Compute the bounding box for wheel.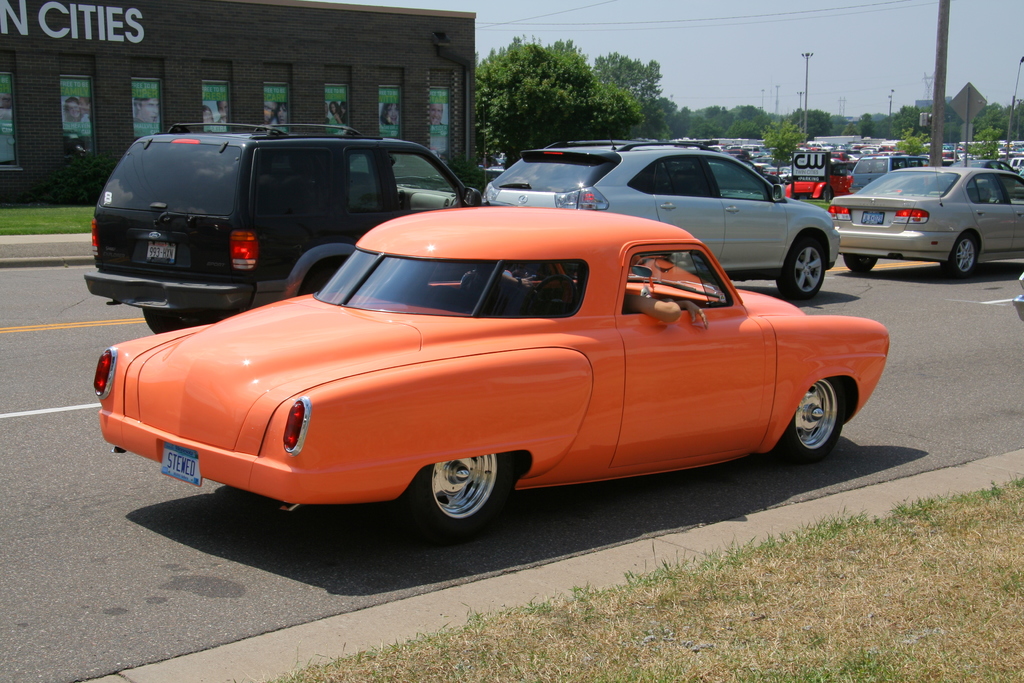
842,252,877,273.
